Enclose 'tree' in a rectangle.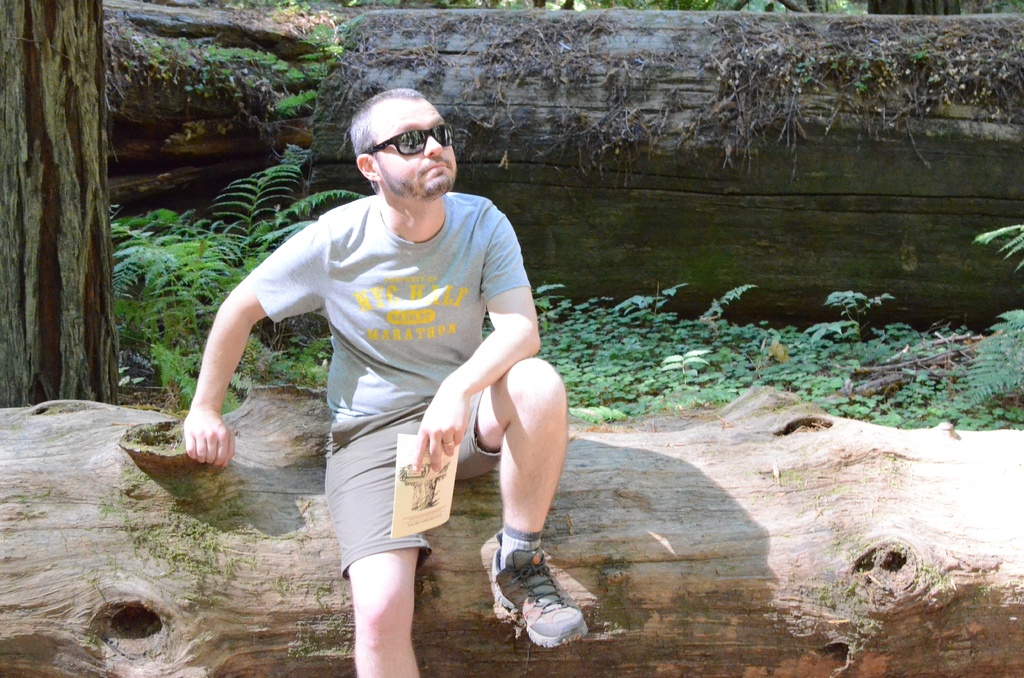
x1=0, y1=383, x2=1023, y2=677.
